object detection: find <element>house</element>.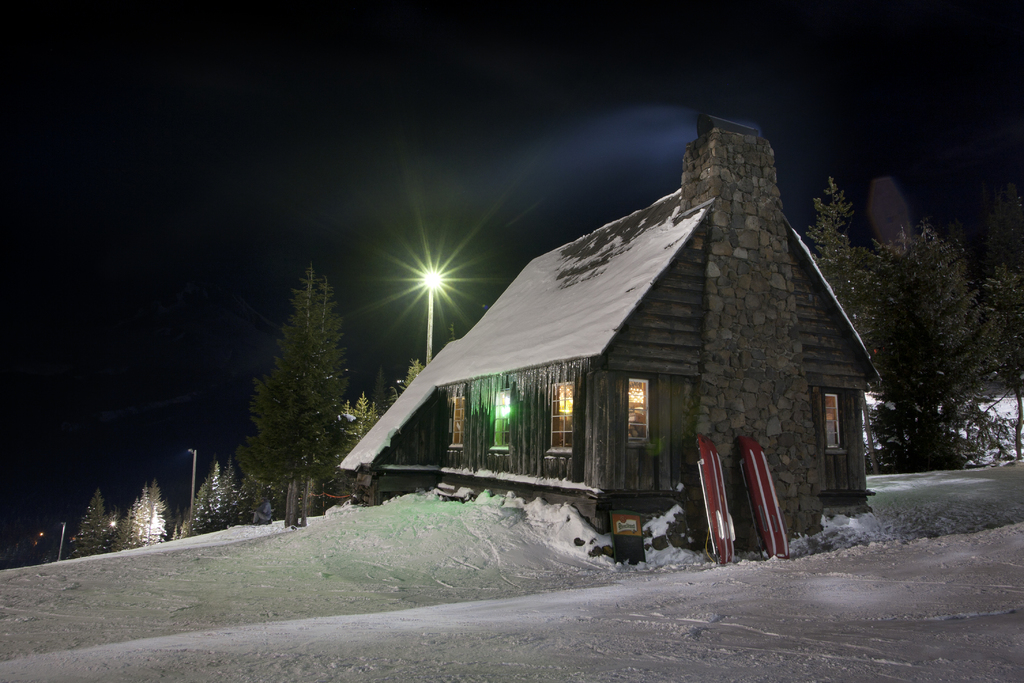
rect(339, 111, 884, 551).
